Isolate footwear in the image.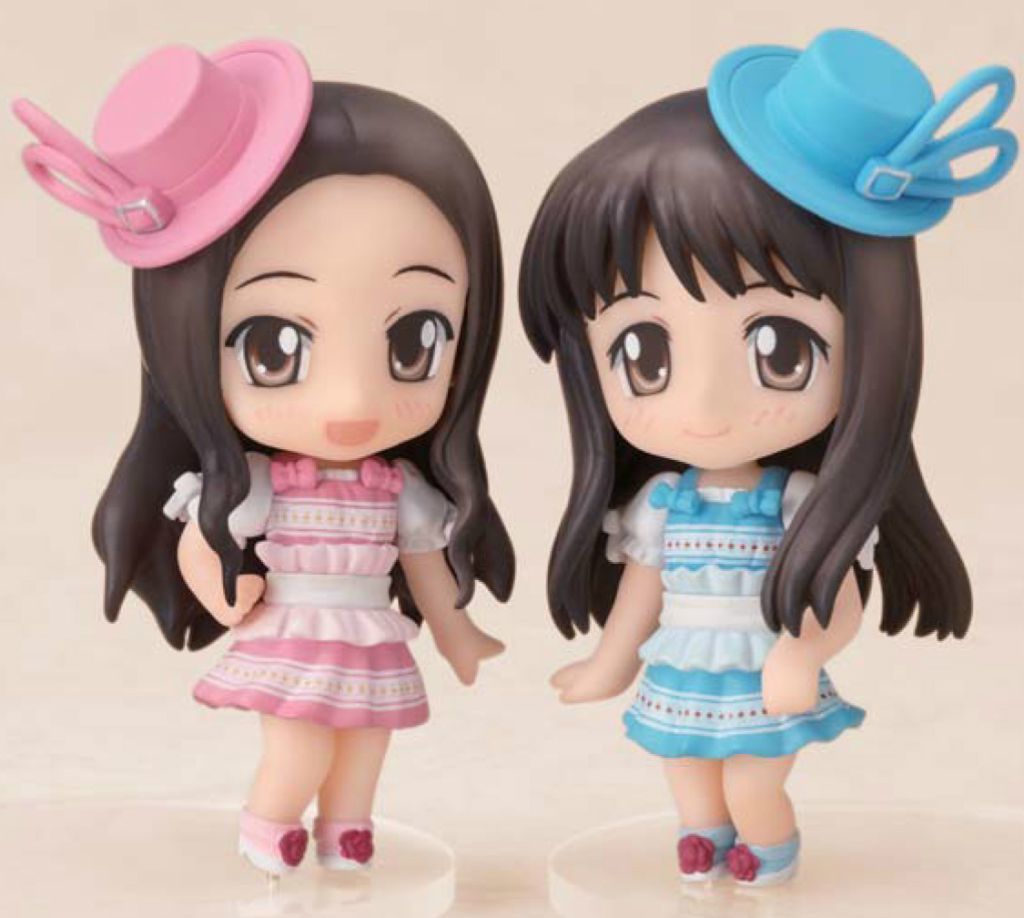
Isolated region: (x1=681, y1=829, x2=740, y2=879).
